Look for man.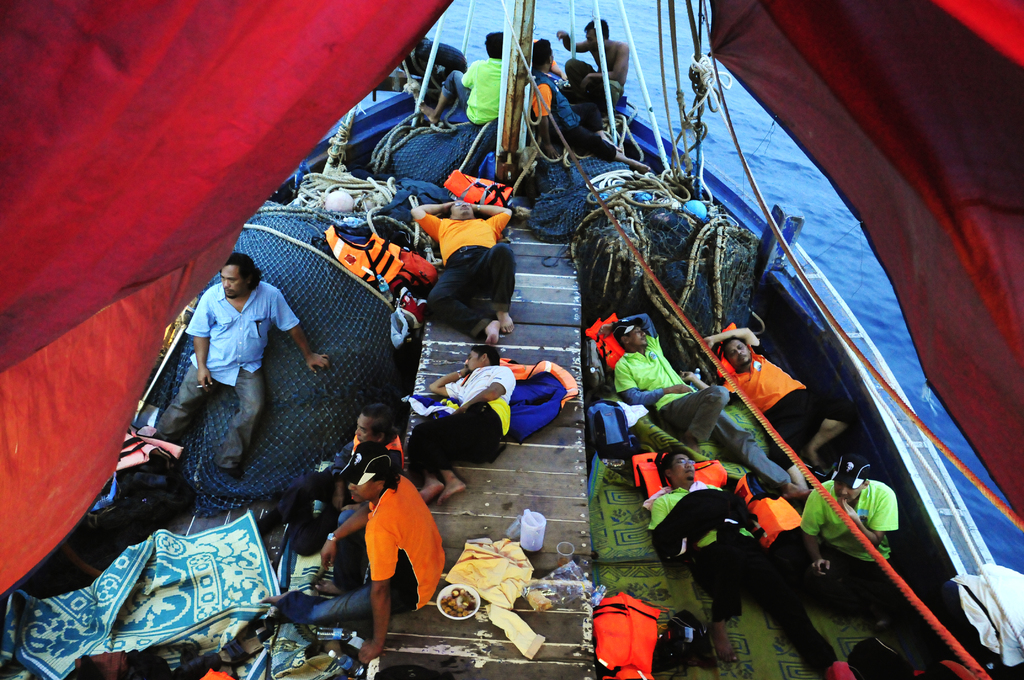
Found: BBox(412, 201, 524, 345).
